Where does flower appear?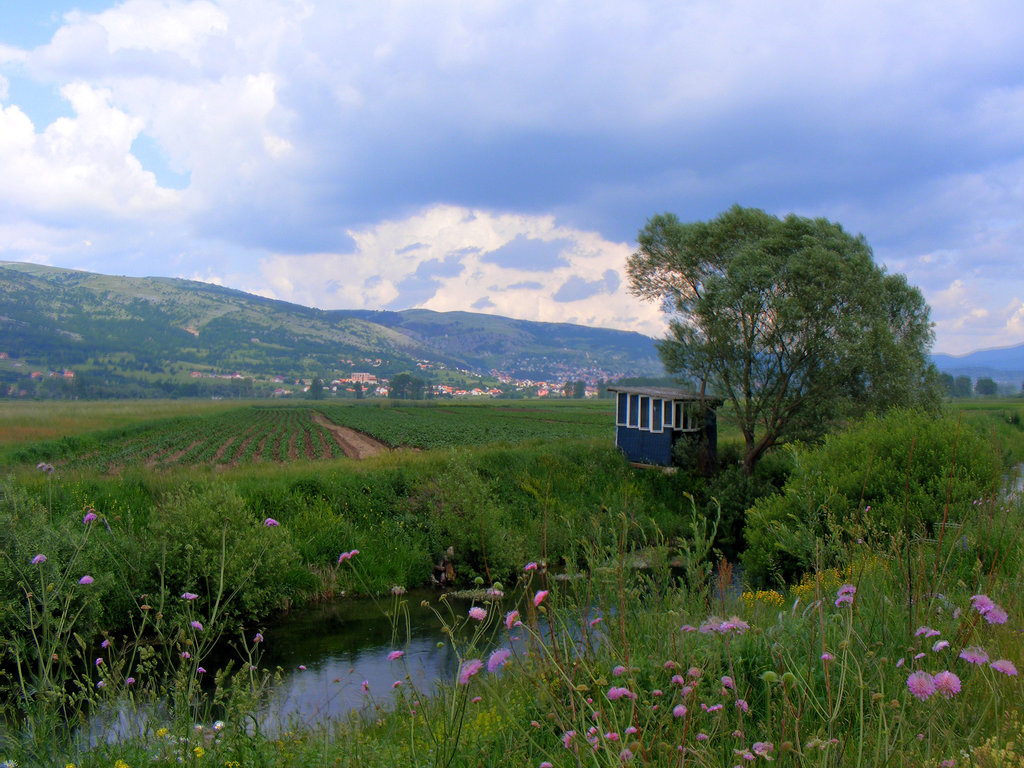
Appears at left=737, top=755, right=748, bottom=760.
